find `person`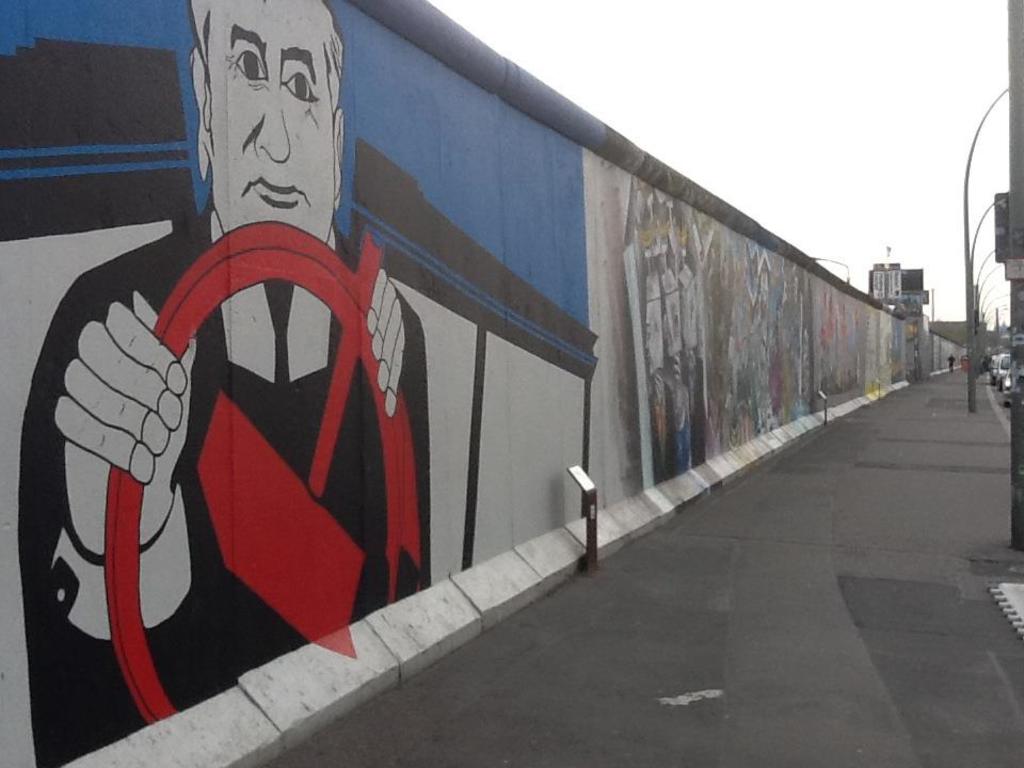
box=[60, 0, 410, 717]
